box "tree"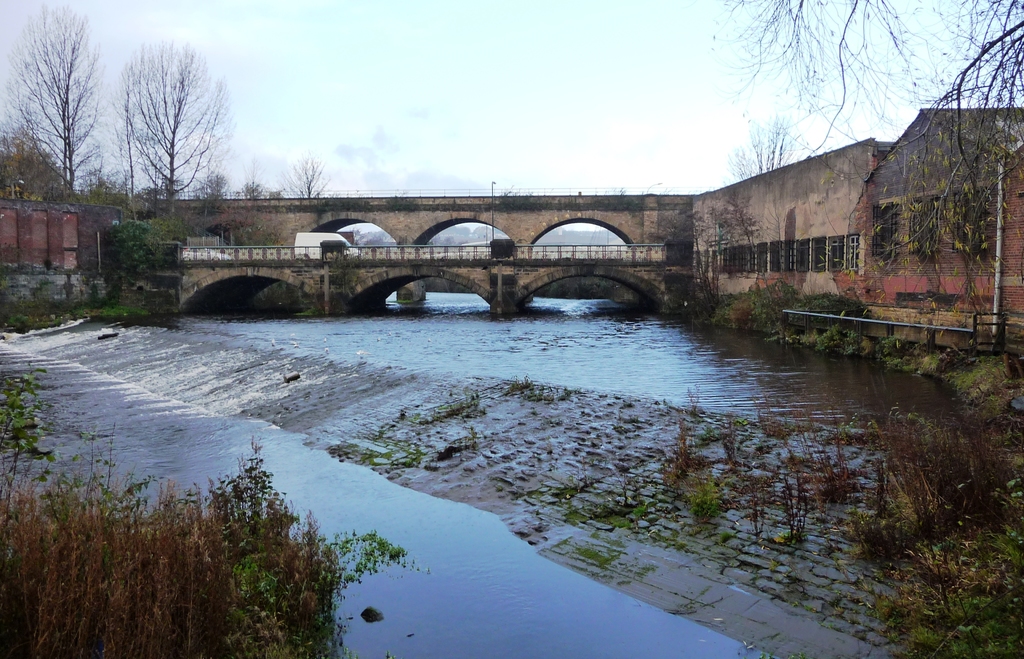
(200, 164, 233, 202)
